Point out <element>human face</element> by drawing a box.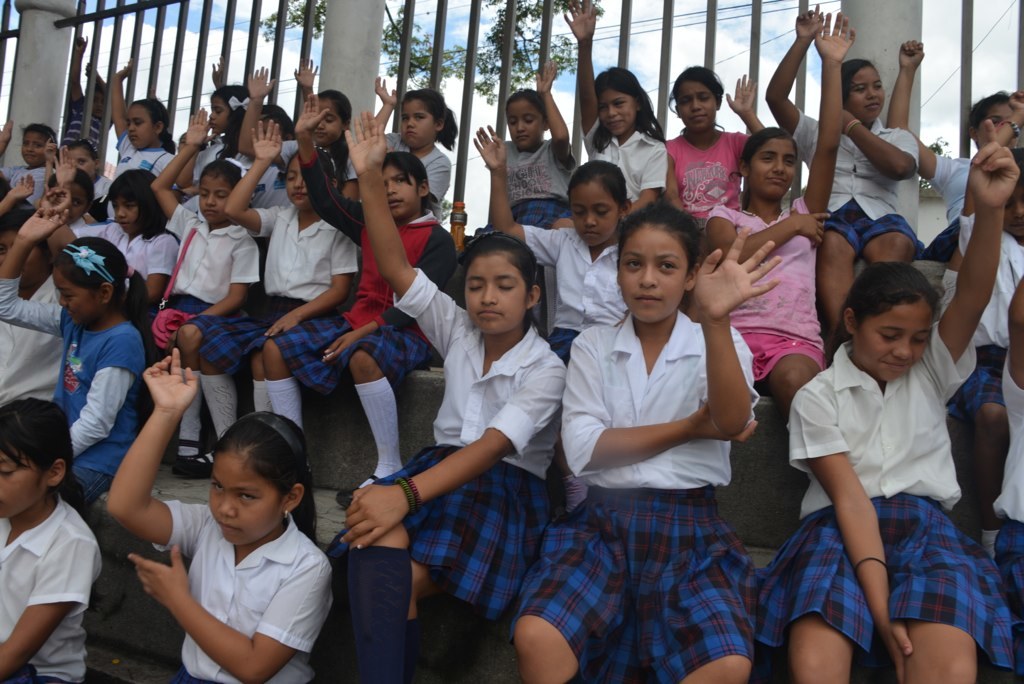
x1=309 y1=97 x2=343 y2=145.
